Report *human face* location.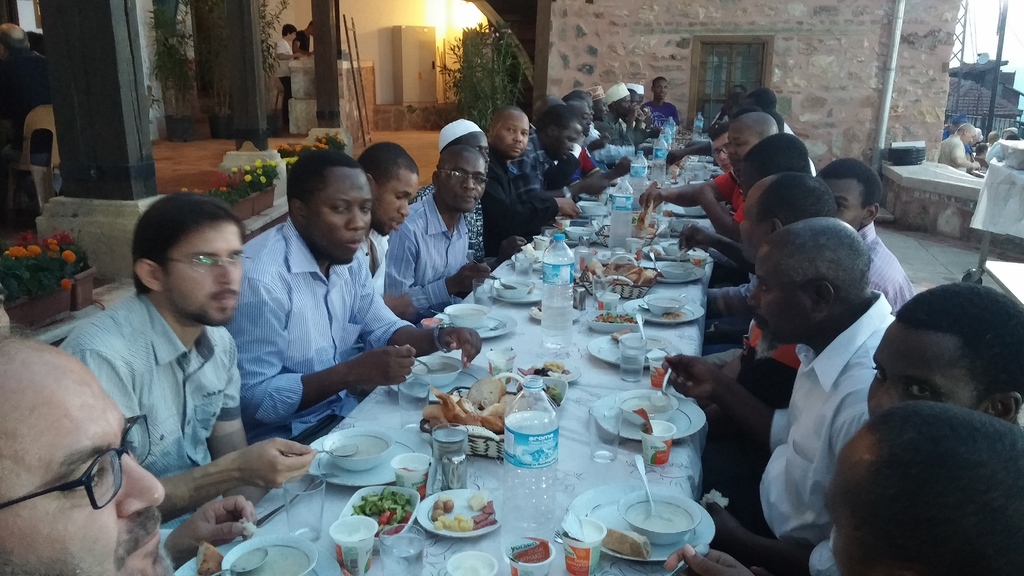
Report: left=822, top=178, right=864, bottom=232.
